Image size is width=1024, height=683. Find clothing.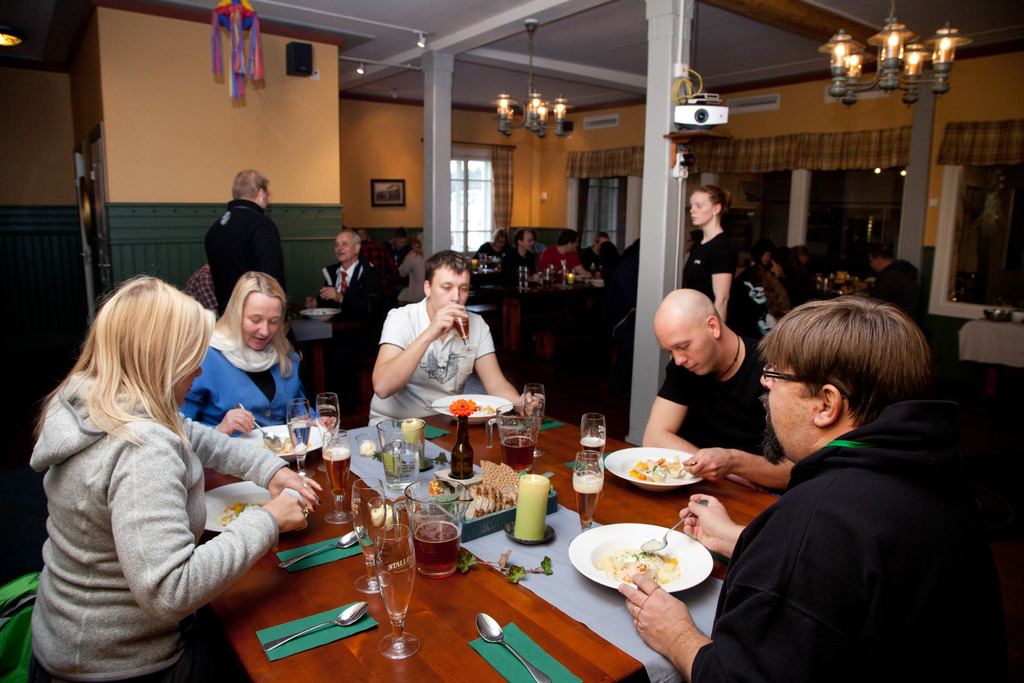
x1=487 y1=238 x2=558 y2=293.
